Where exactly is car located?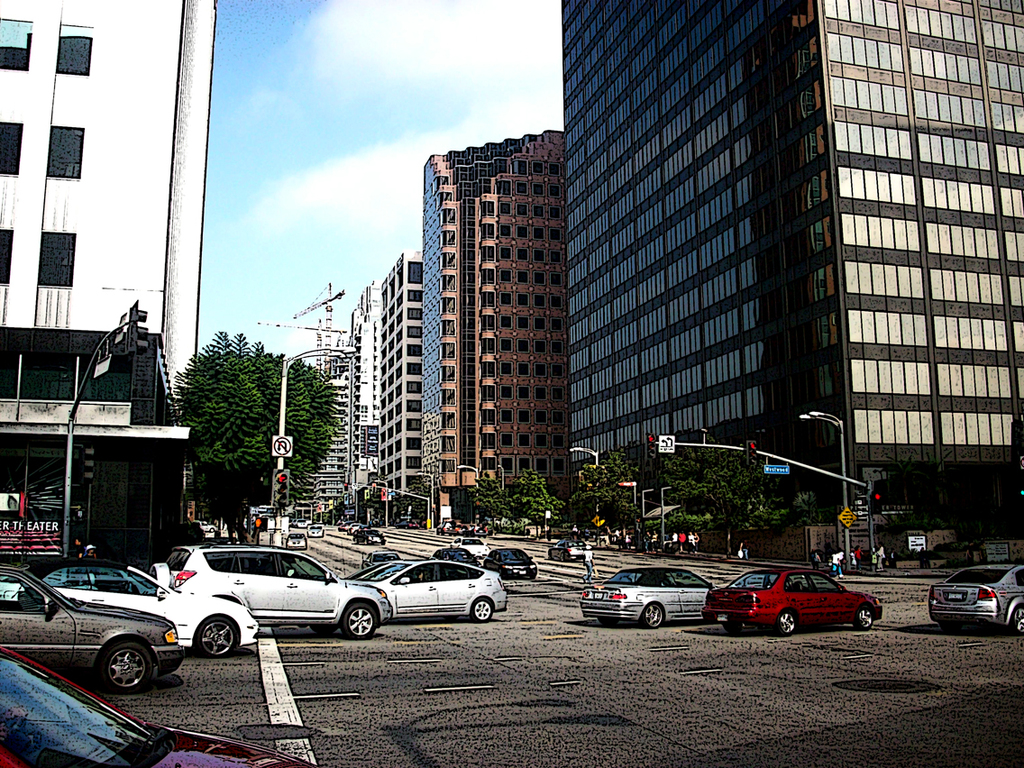
Its bounding box is 343, 550, 506, 626.
